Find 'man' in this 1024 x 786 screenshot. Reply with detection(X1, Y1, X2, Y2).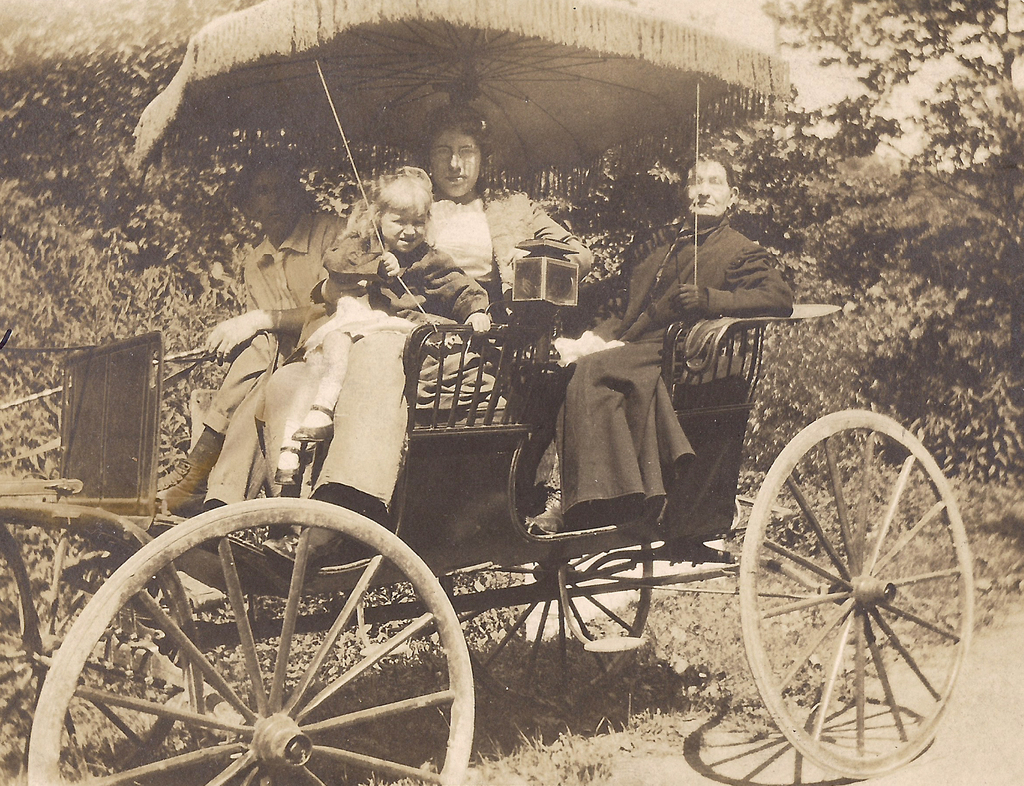
detection(526, 166, 816, 645).
